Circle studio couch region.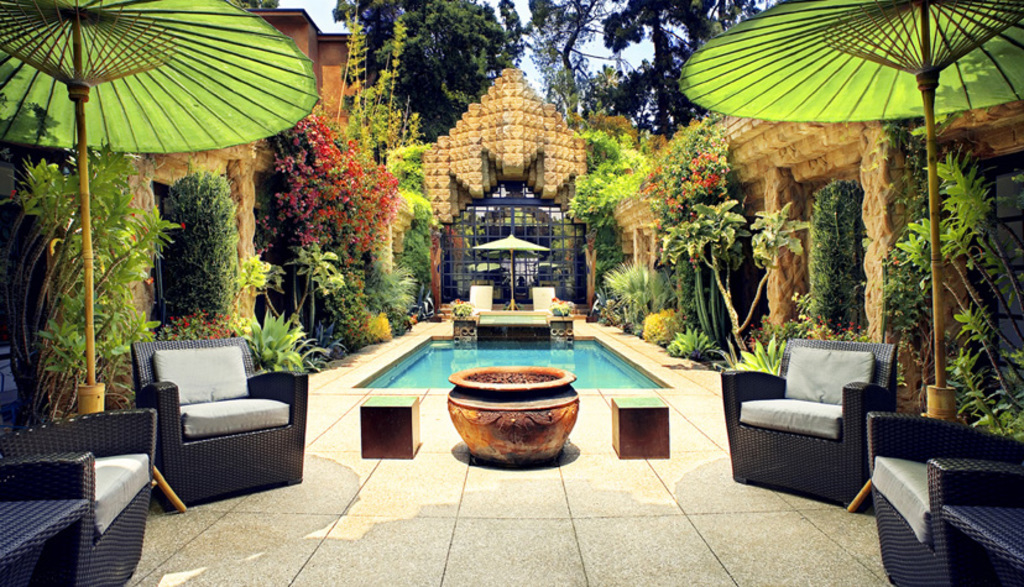
Region: crop(722, 334, 888, 508).
